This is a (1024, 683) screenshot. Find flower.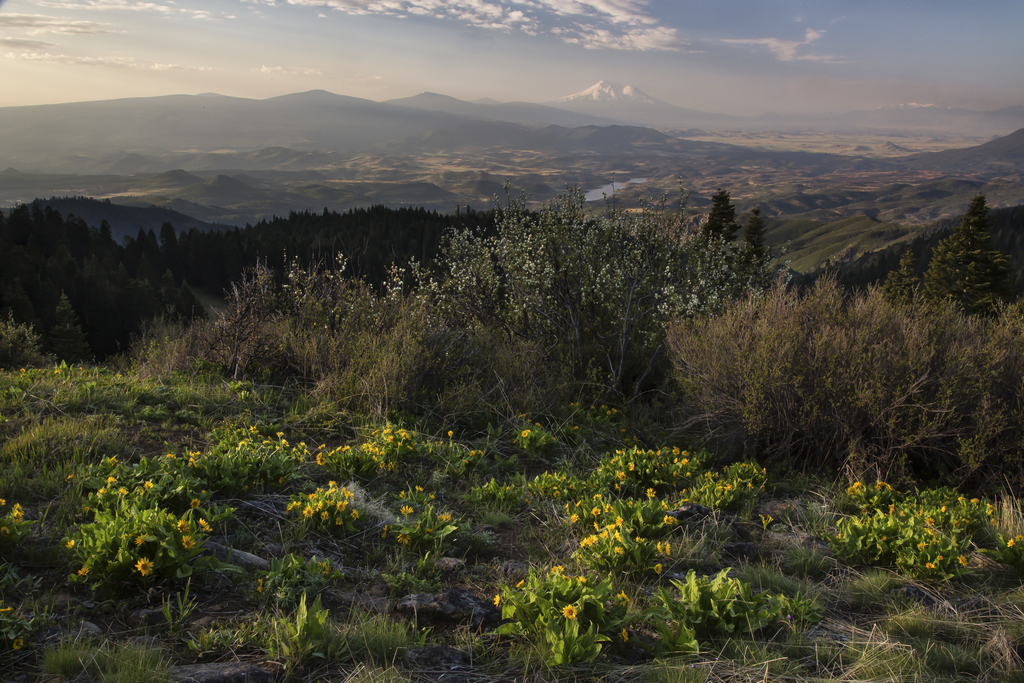
Bounding box: (x1=138, y1=559, x2=152, y2=579).
